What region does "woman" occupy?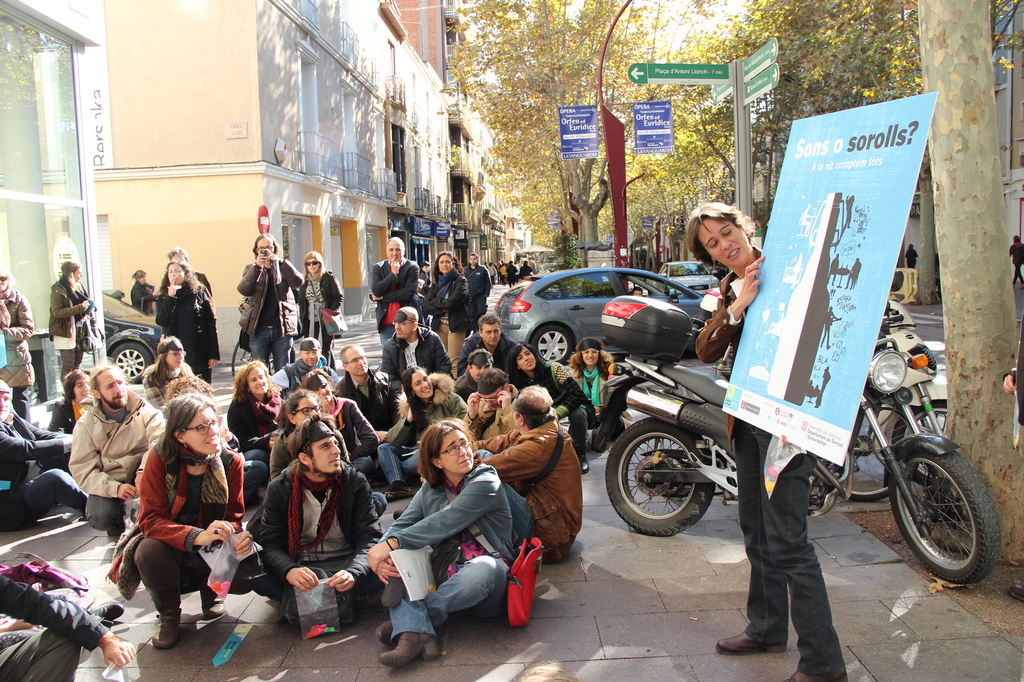
x1=376, y1=362, x2=476, y2=501.
